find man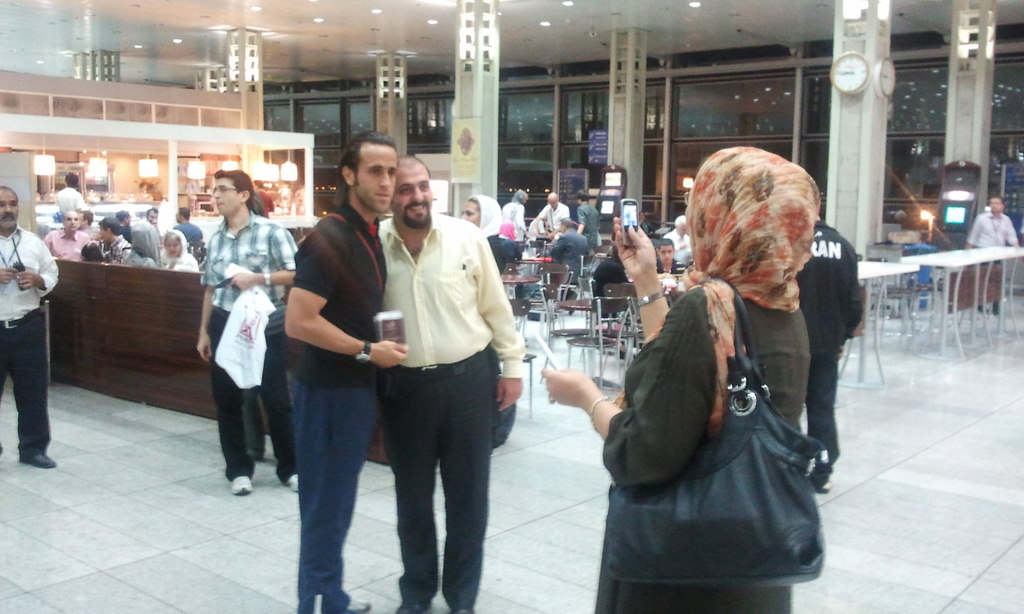
[662,214,694,260]
